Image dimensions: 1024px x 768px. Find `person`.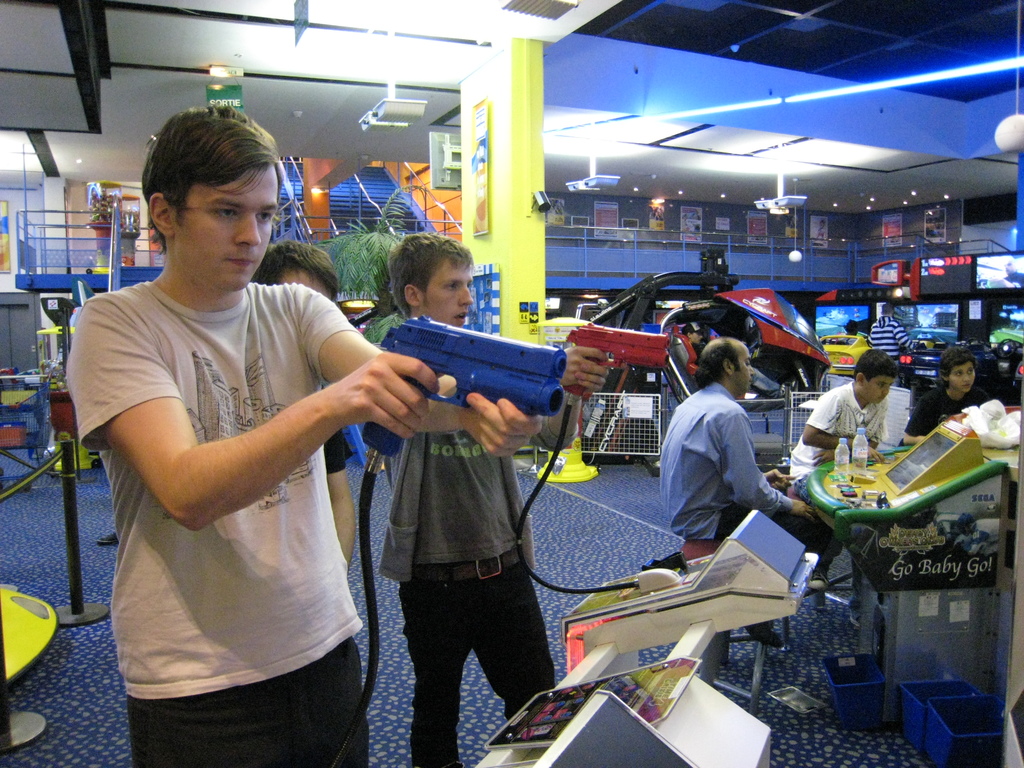
{"left": 792, "top": 347, "right": 899, "bottom": 482}.
